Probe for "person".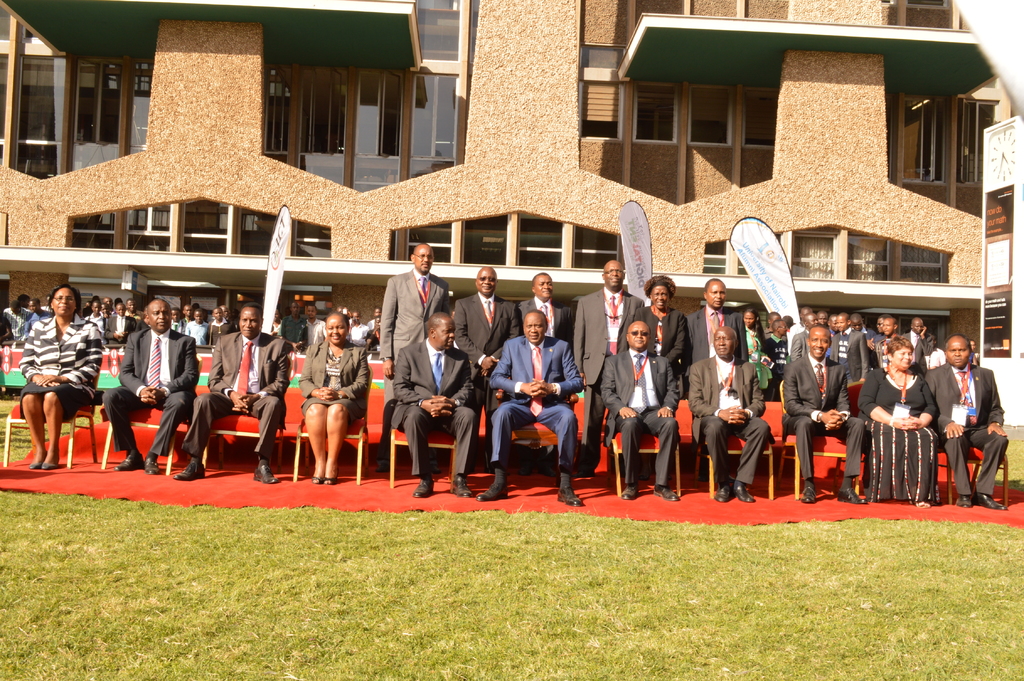
Probe result: 684/279/737/365.
